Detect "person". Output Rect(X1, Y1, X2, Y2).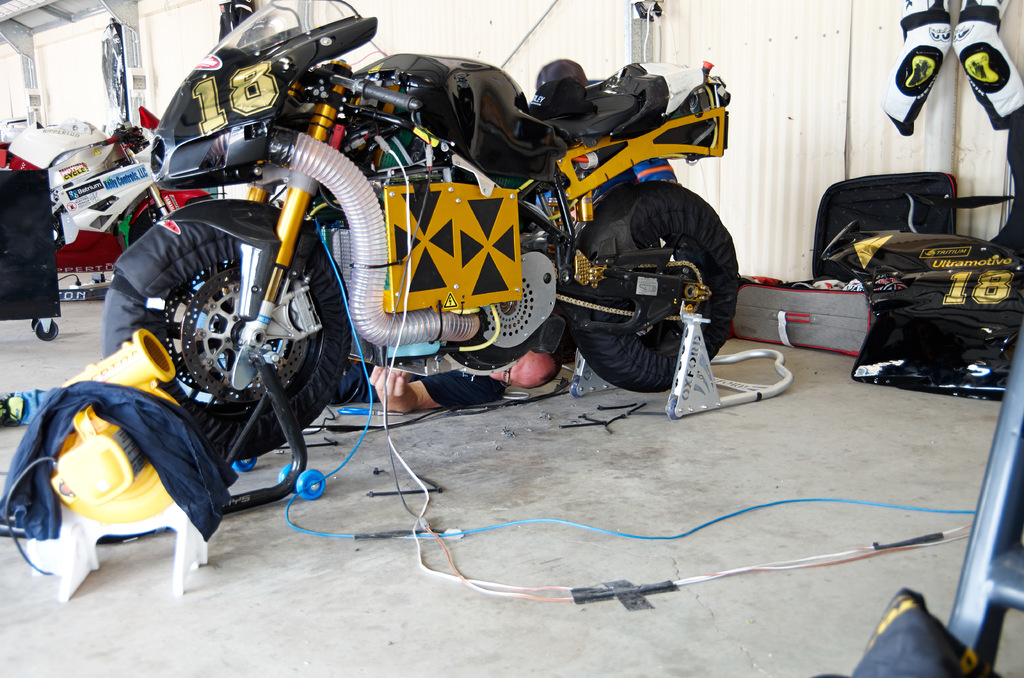
Rect(332, 355, 564, 412).
